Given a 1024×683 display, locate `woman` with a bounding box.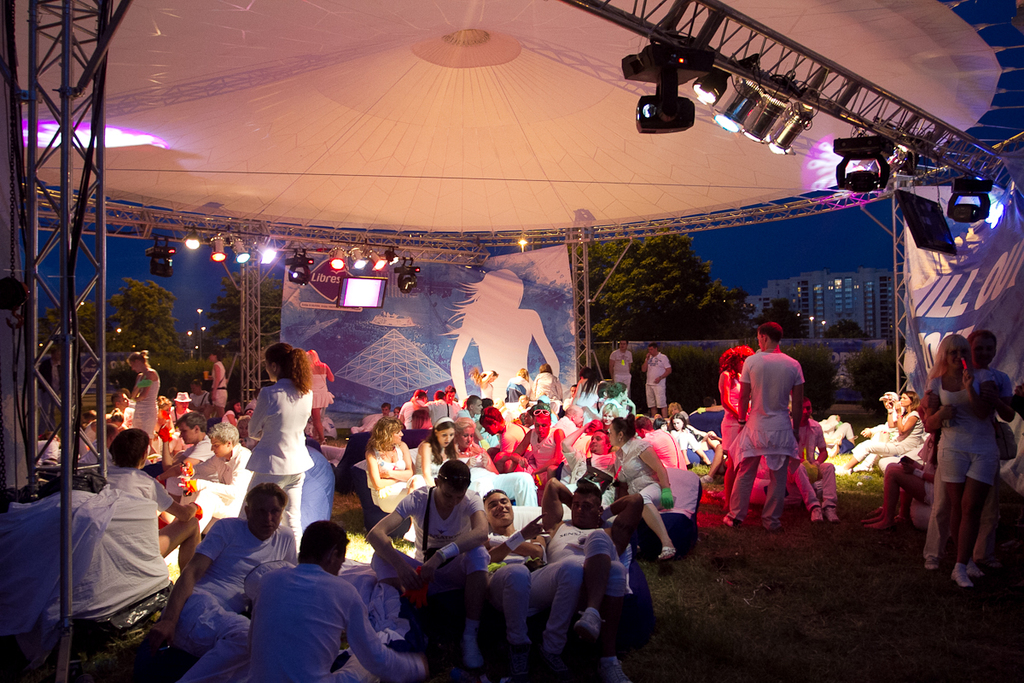
Located: <region>602, 406, 676, 561</region>.
